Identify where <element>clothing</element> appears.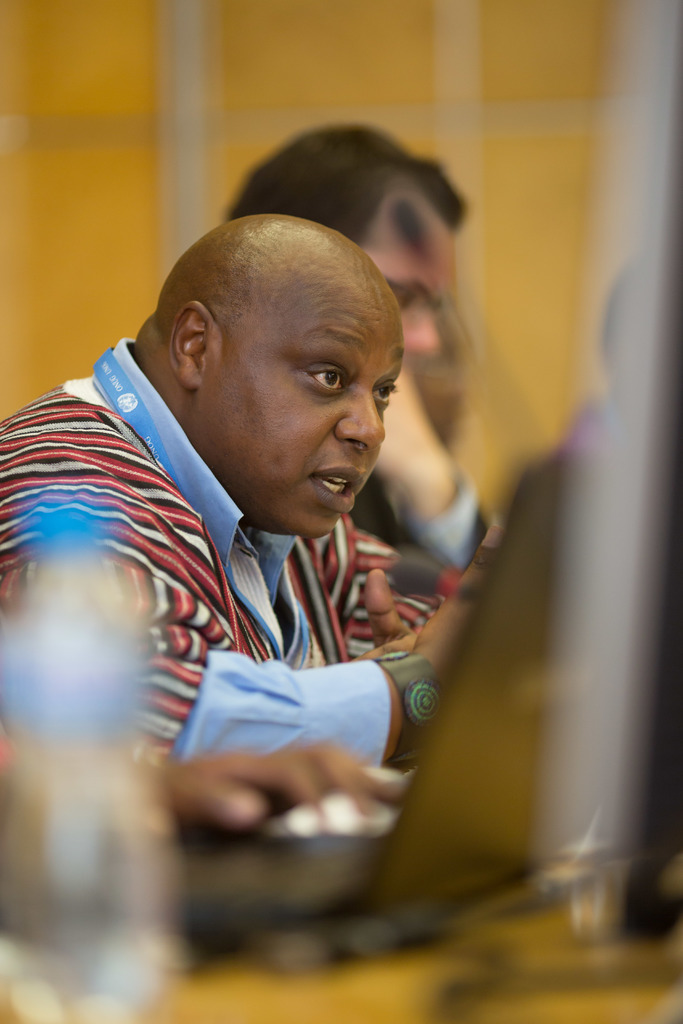
Appears at Rect(350, 454, 499, 572).
